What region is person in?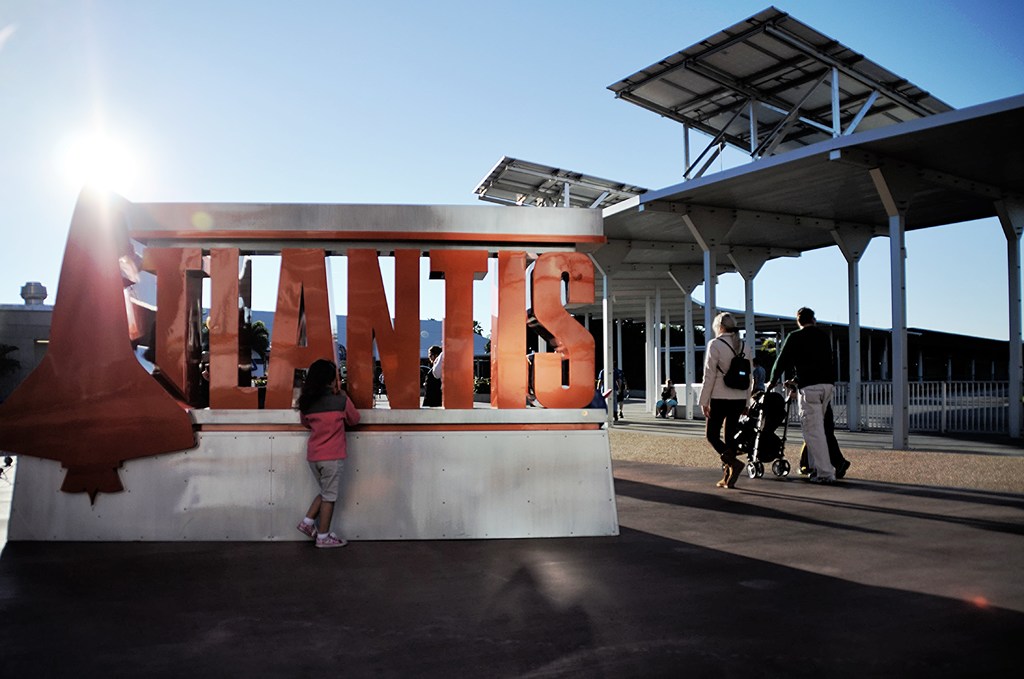
select_region(762, 307, 841, 482).
